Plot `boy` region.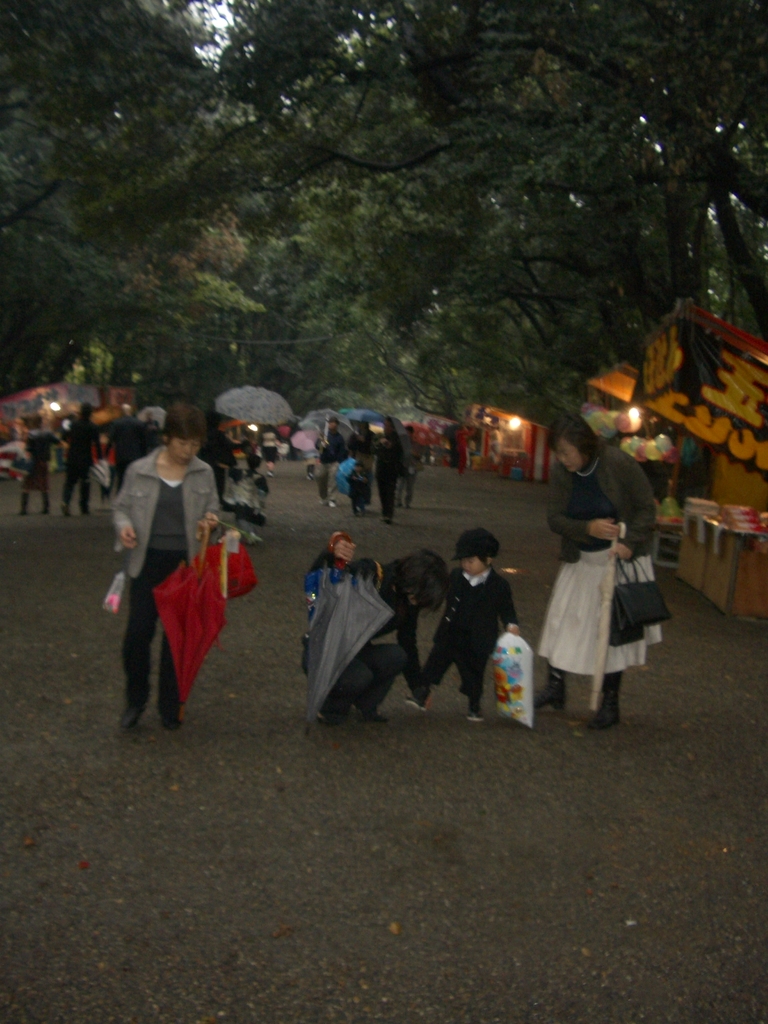
Plotted at rect(399, 527, 517, 718).
